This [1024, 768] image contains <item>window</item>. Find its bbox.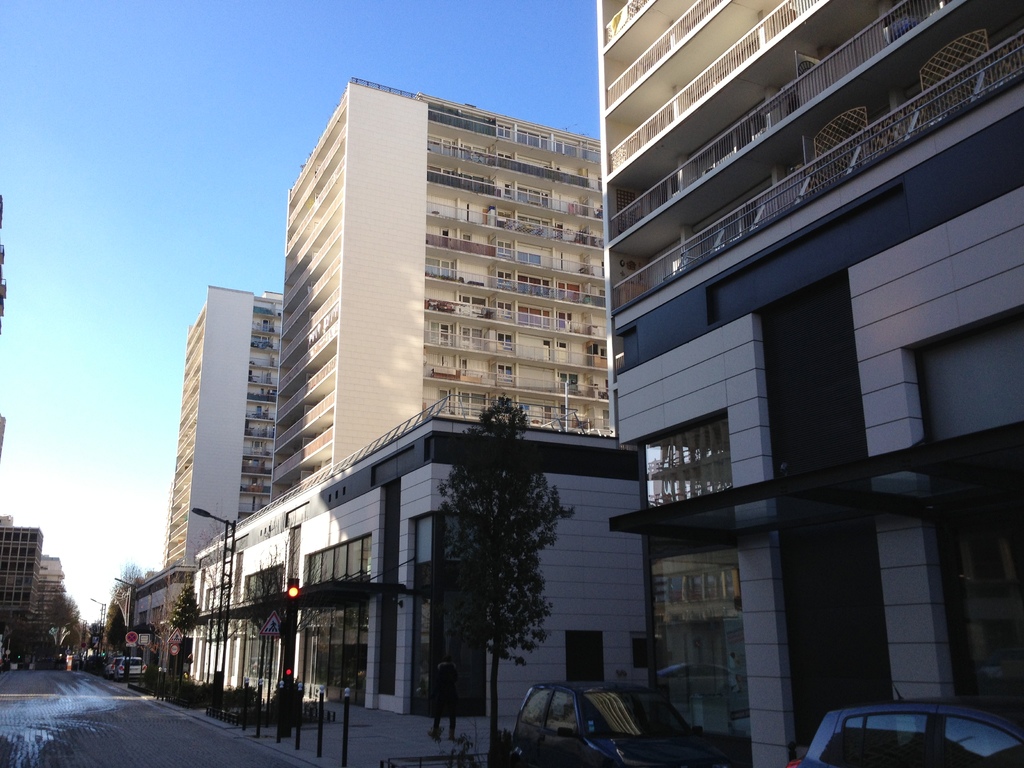
<region>499, 301, 515, 322</region>.
